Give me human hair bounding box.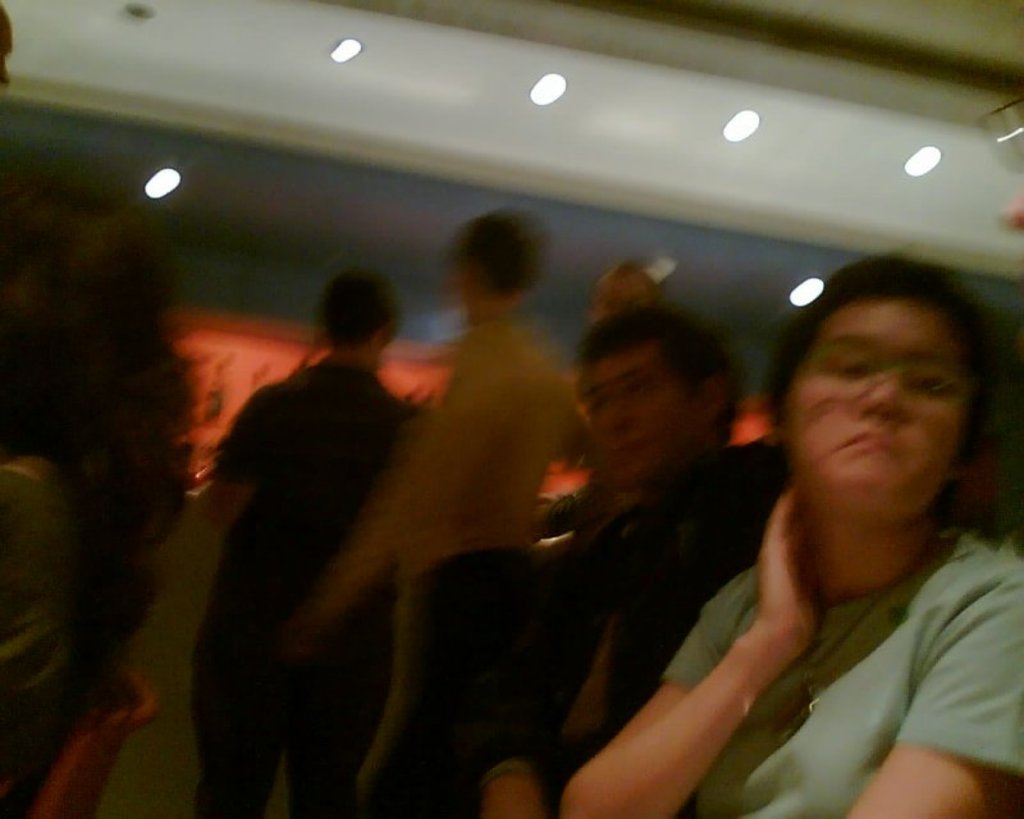
BBox(759, 244, 1023, 433).
